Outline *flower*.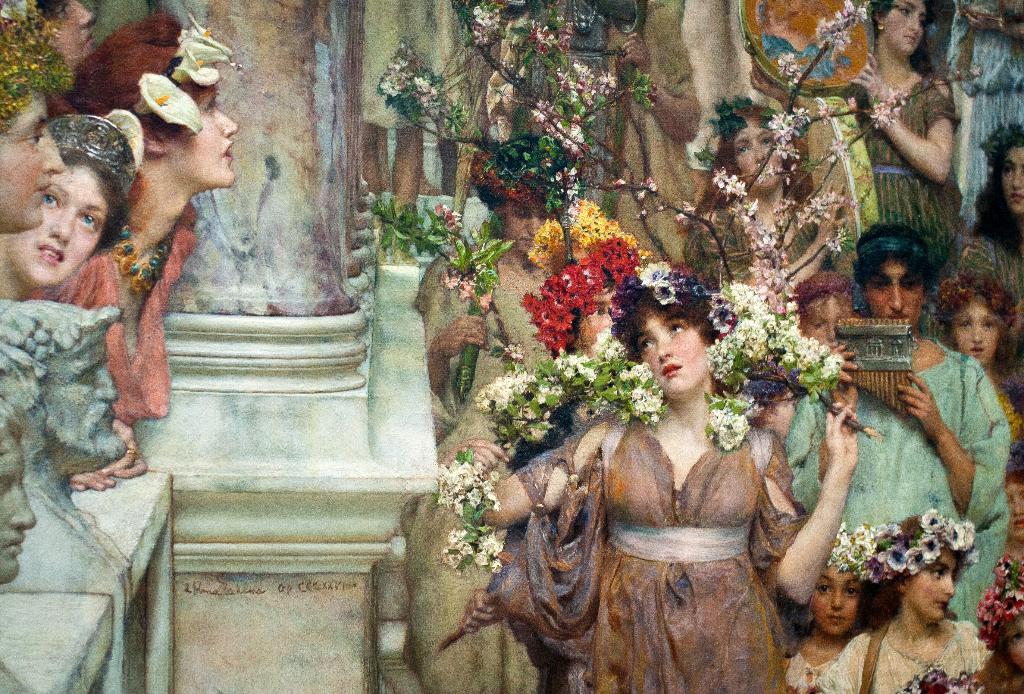
Outline: [x1=130, y1=72, x2=206, y2=134].
